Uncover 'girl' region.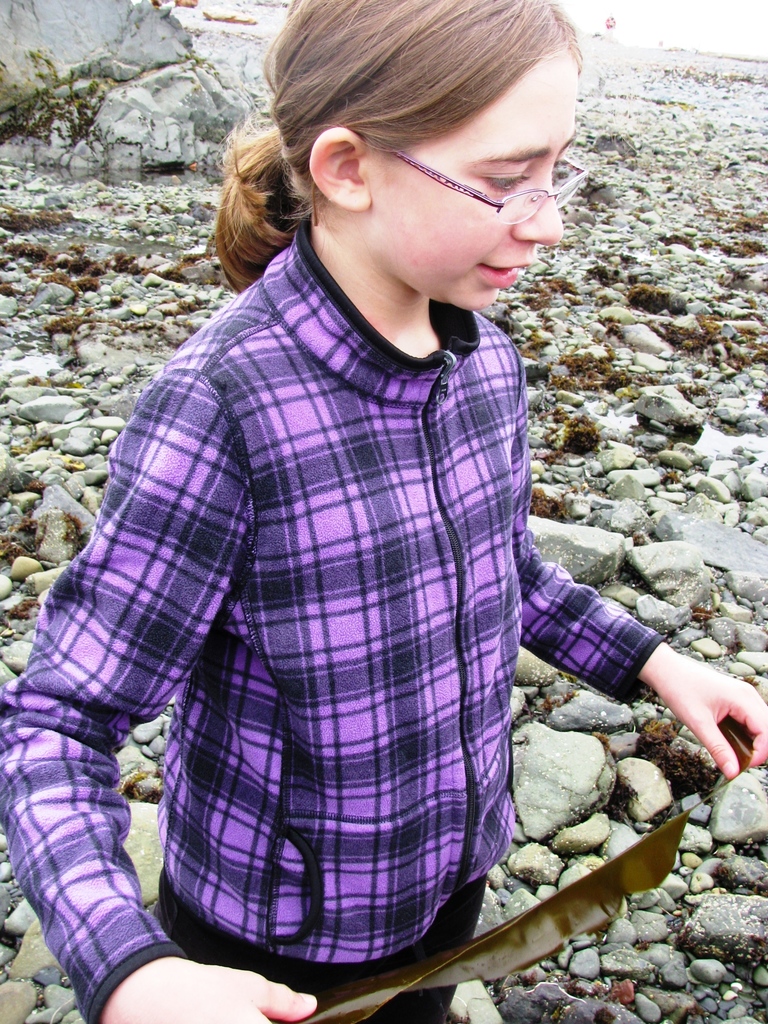
Uncovered: (left=0, top=0, right=767, bottom=1023).
